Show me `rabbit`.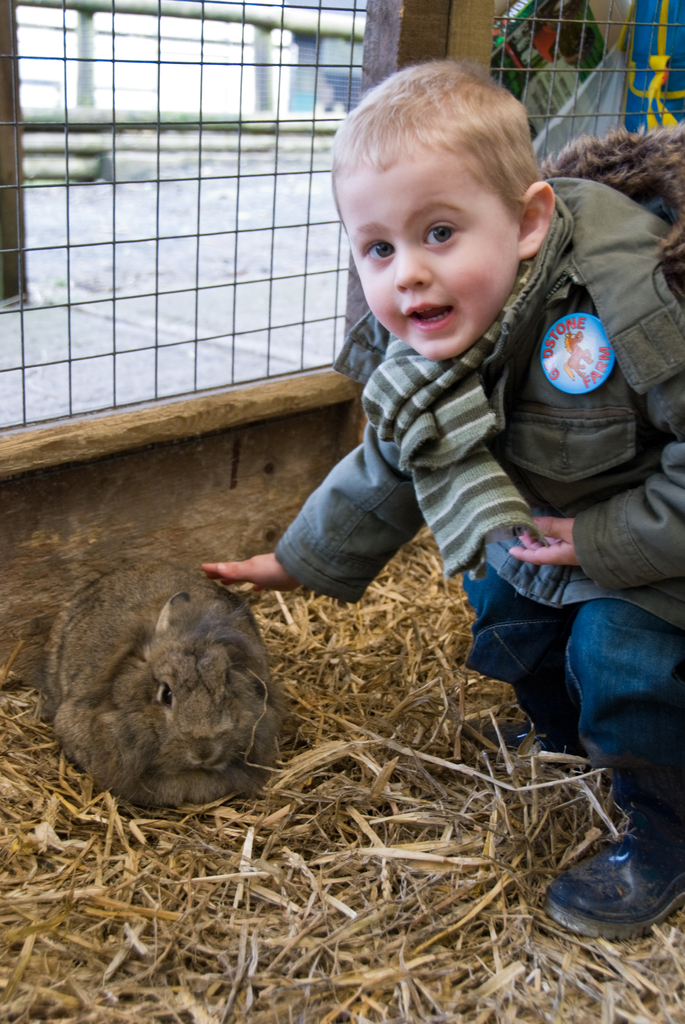
`rabbit` is here: [40, 554, 291, 812].
